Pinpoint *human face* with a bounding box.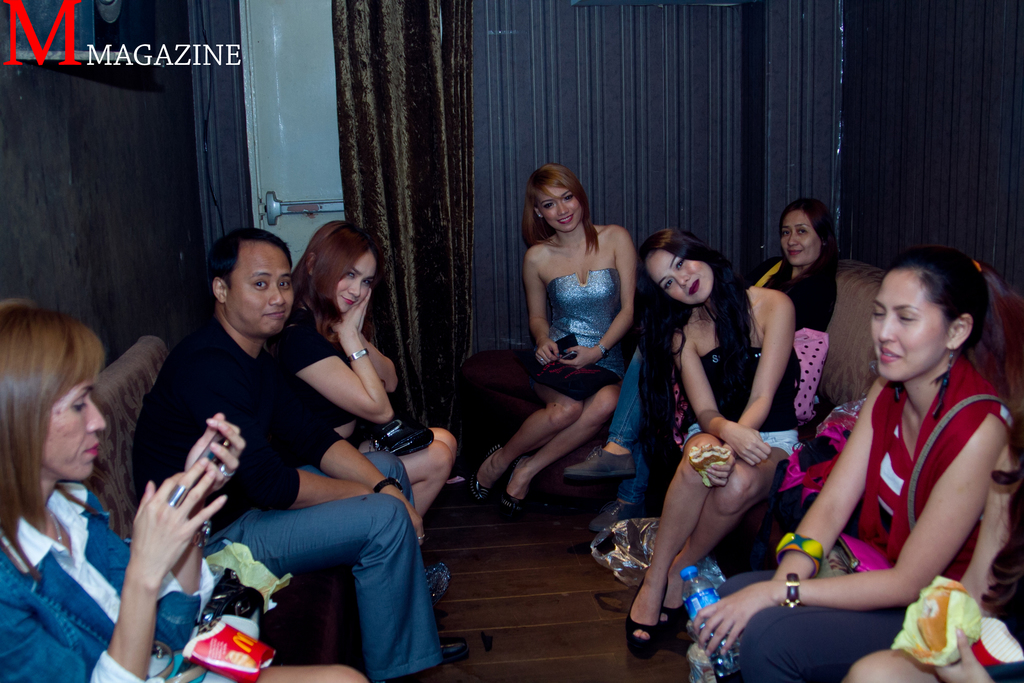
box=[330, 245, 380, 311].
